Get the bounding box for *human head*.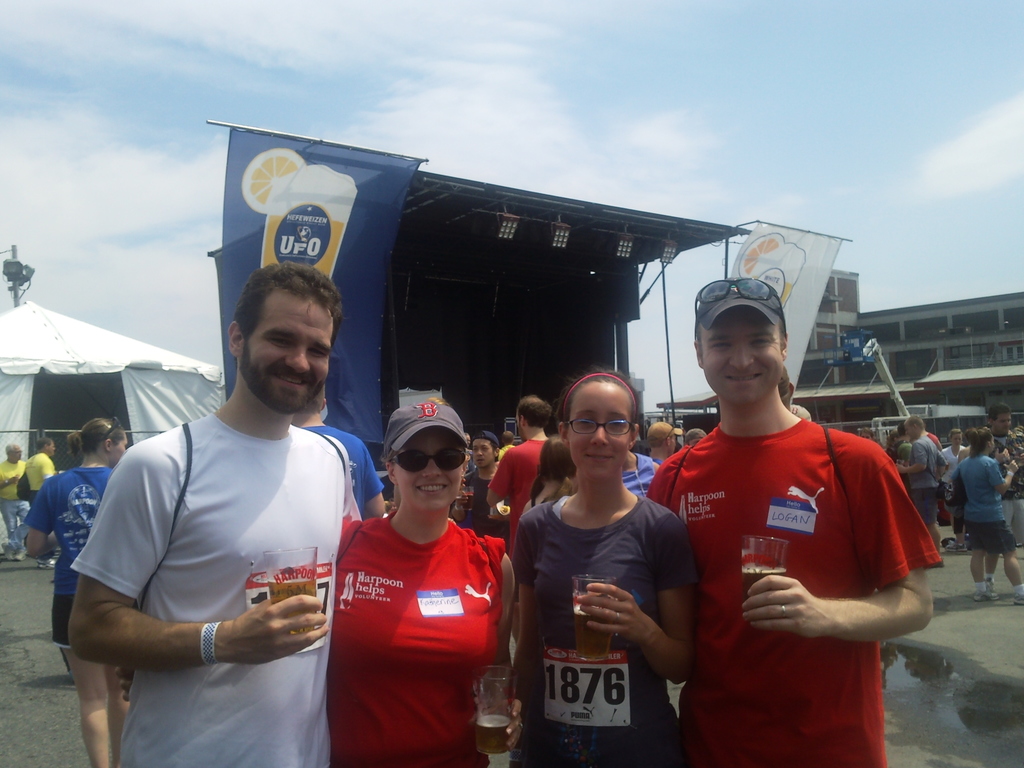
box(647, 422, 675, 456).
